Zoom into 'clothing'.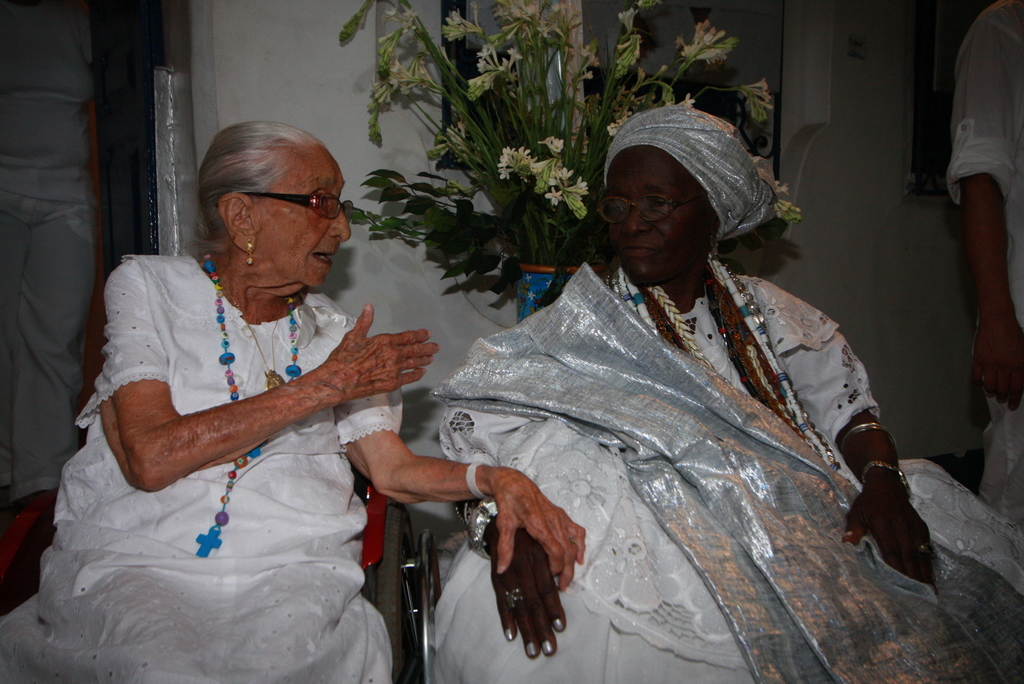
Zoom target: [left=432, top=257, right=1023, bottom=683].
